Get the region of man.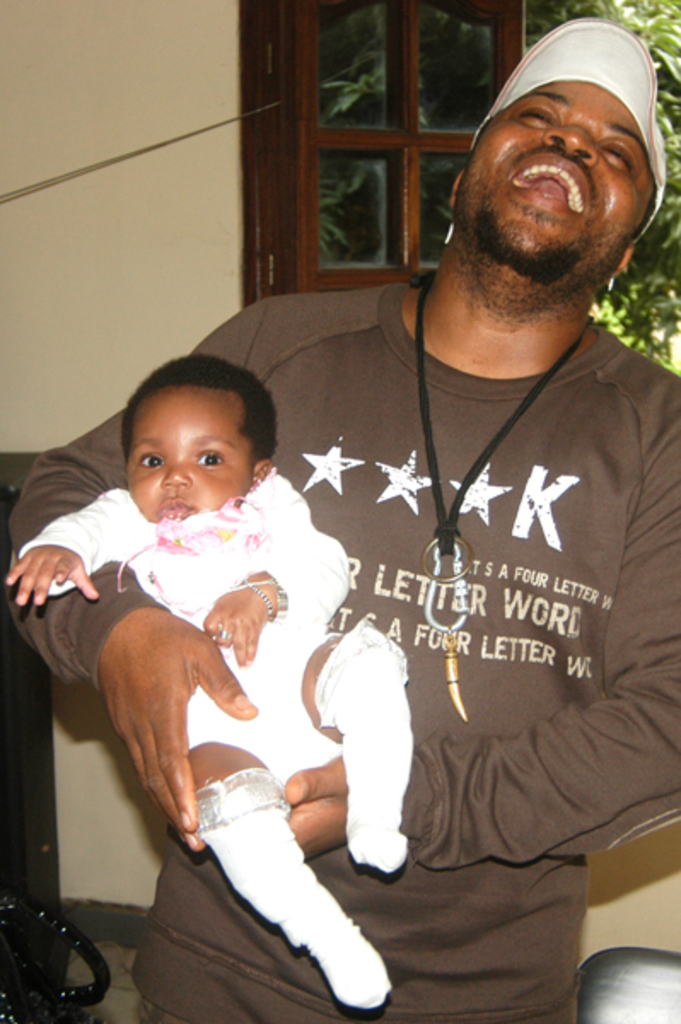
locate(0, 10, 679, 1022).
